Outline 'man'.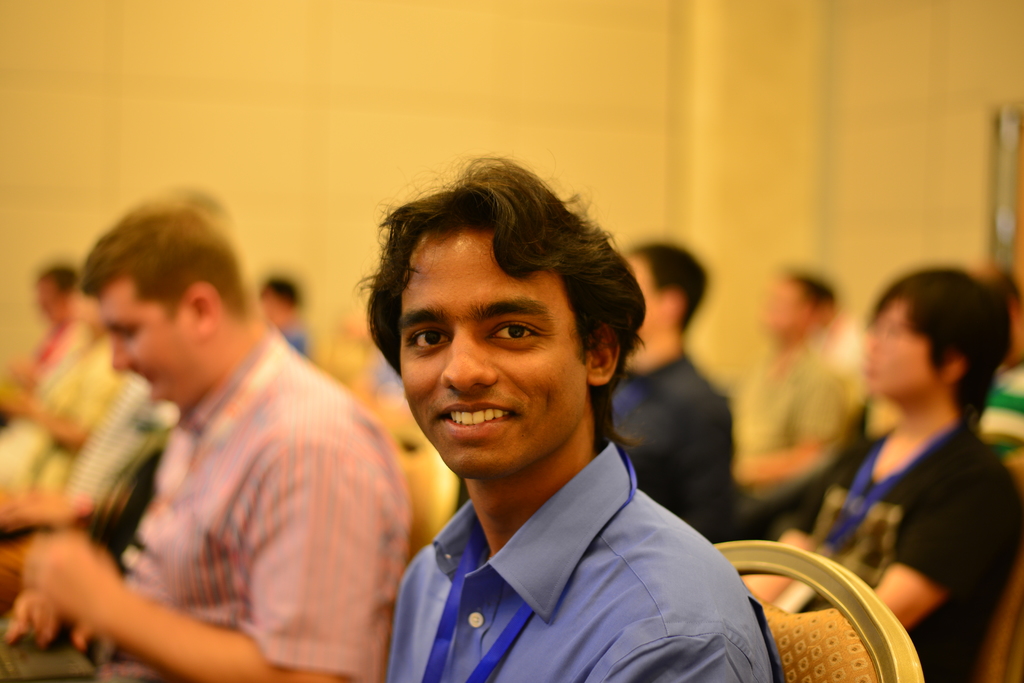
Outline: (306,174,829,672).
